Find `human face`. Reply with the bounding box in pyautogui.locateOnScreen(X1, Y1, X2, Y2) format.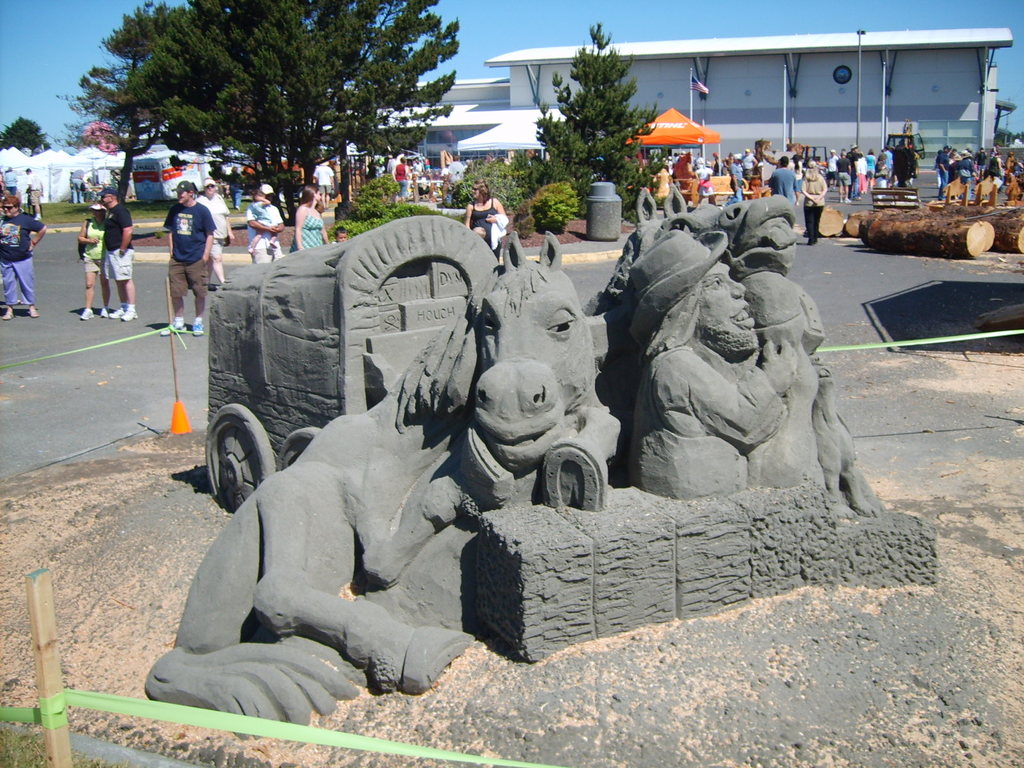
pyautogui.locateOnScreen(337, 232, 346, 241).
